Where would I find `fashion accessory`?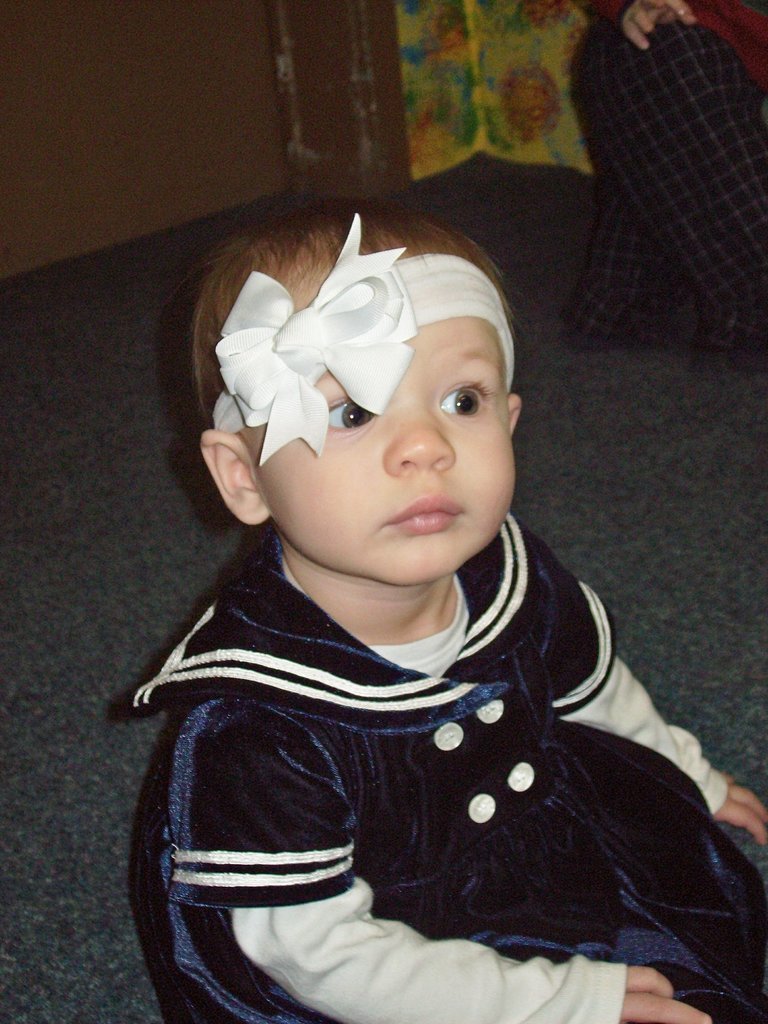
At box=[207, 202, 517, 468].
